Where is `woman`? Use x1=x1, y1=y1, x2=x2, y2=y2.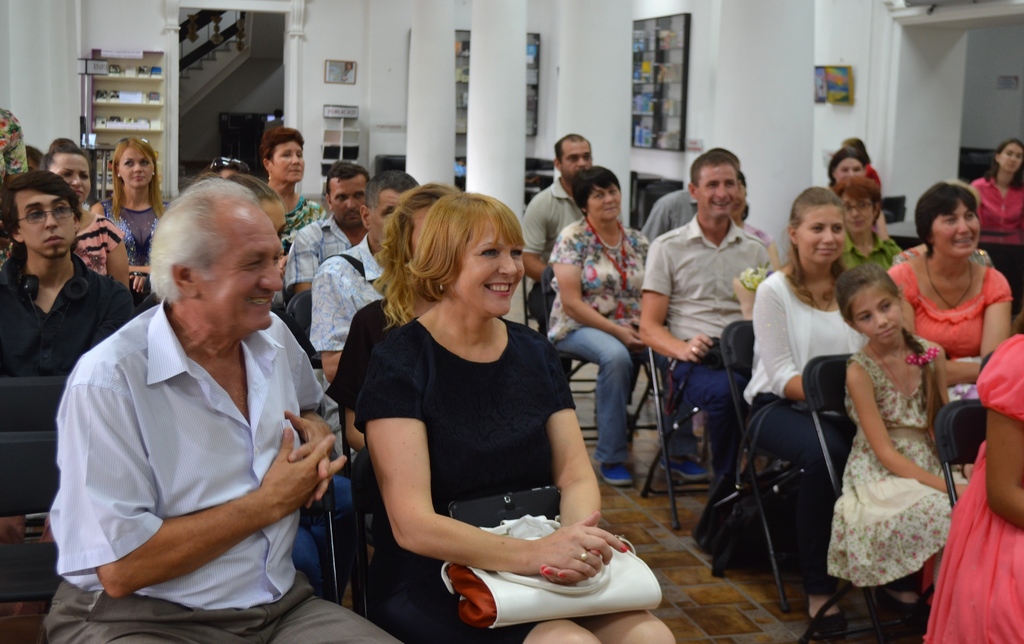
x1=36, y1=138, x2=128, y2=286.
